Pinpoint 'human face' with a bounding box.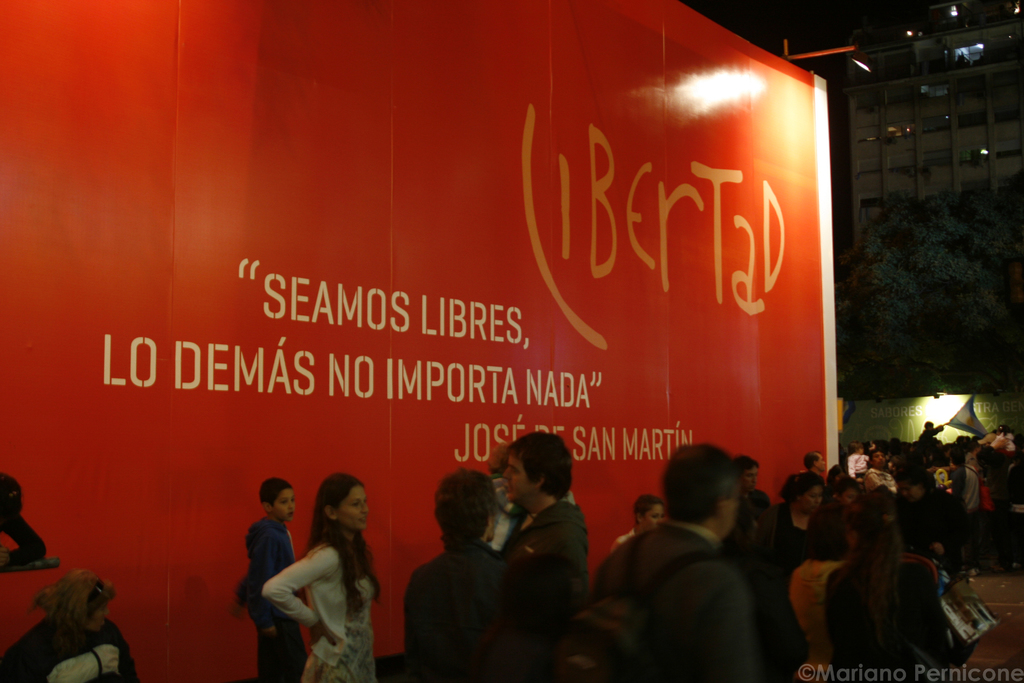
[841, 489, 855, 505].
